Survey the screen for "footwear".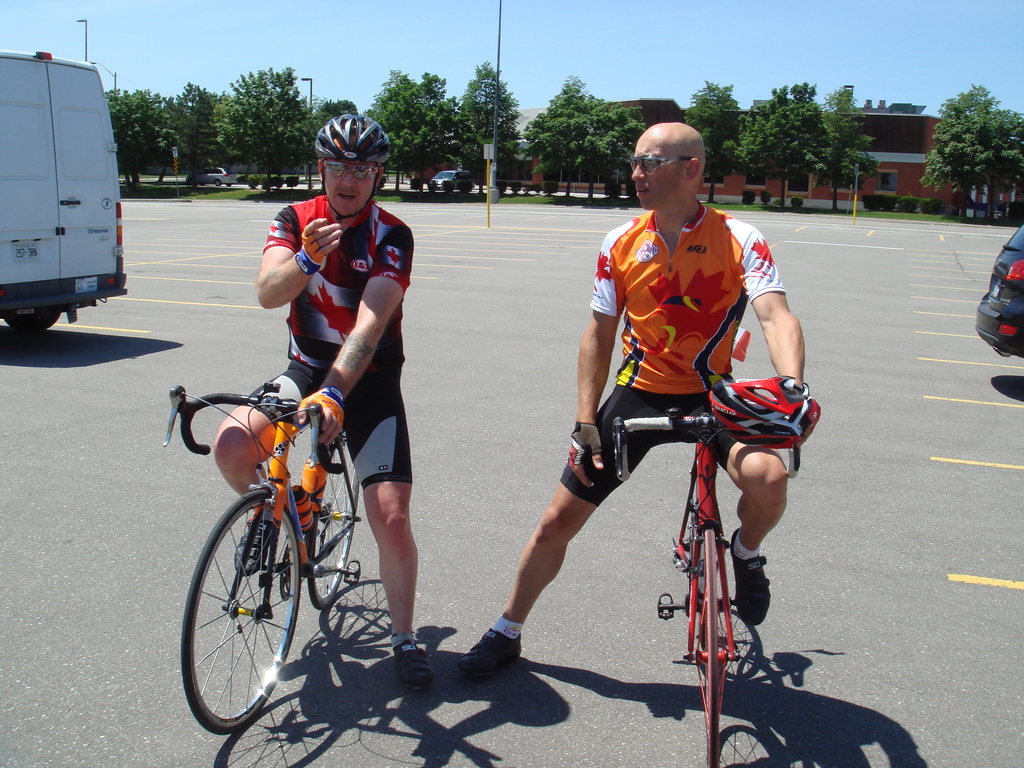
Survey found: 732 523 778 634.
